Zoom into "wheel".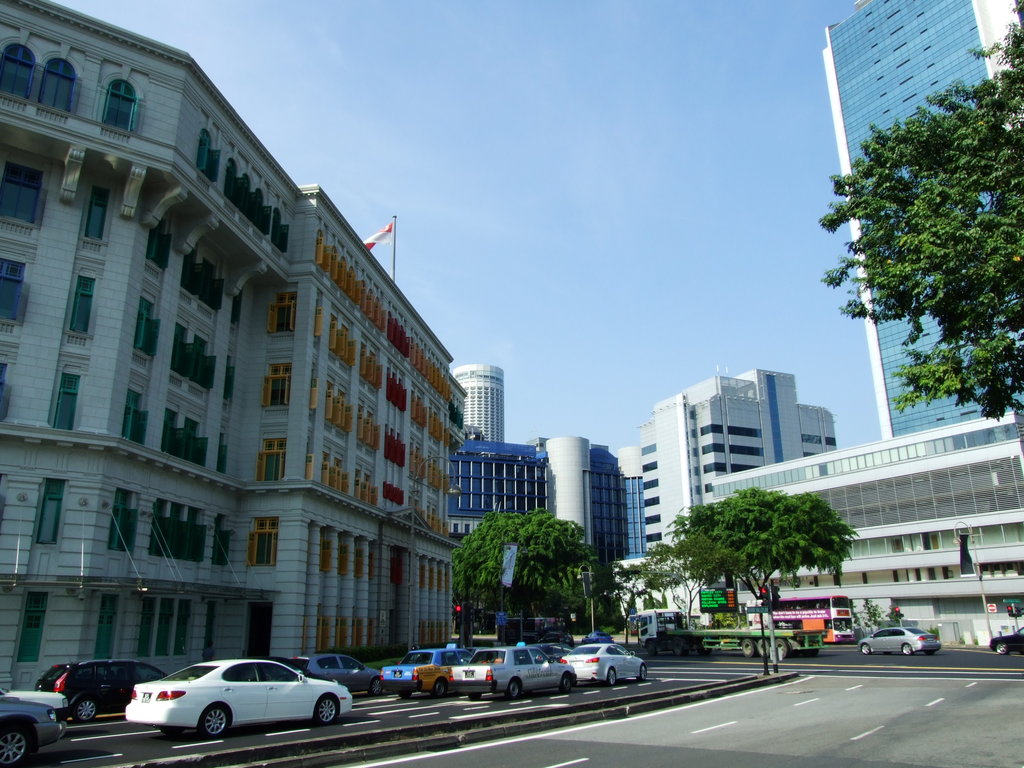
Zoom target: left=433, top=680, right=449, bottom=701.
